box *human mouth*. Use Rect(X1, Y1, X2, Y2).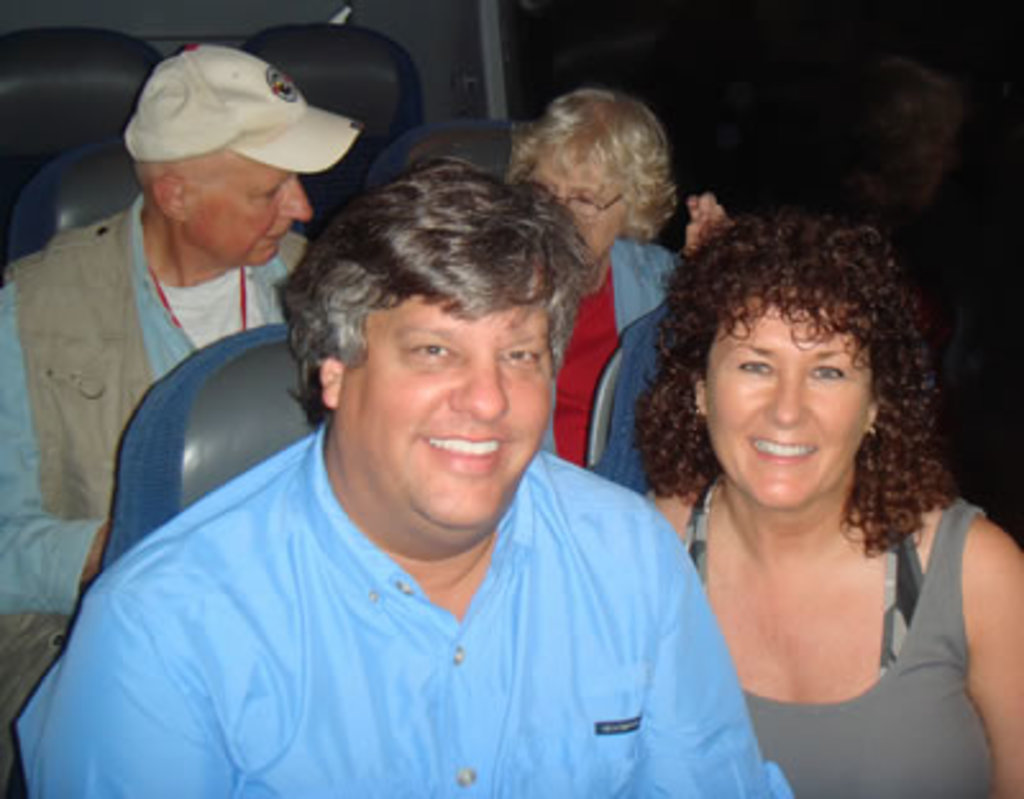
Rect(730, 428, 819, 464).
